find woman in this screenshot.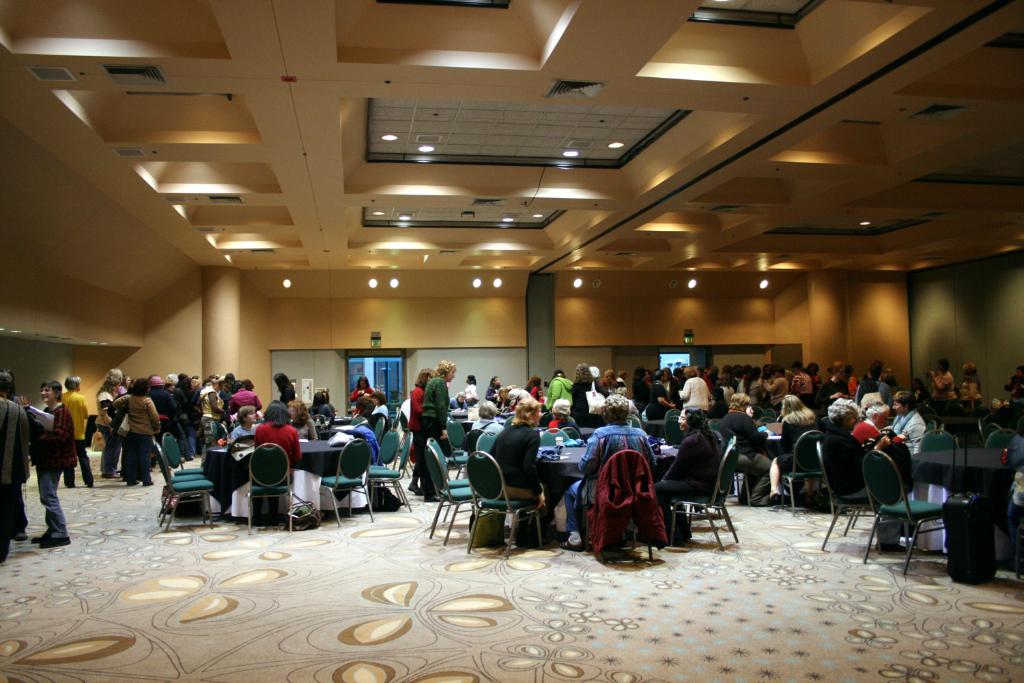
The bounding box for woman is [x1=929, y1=360, x2=954, y2=406].
